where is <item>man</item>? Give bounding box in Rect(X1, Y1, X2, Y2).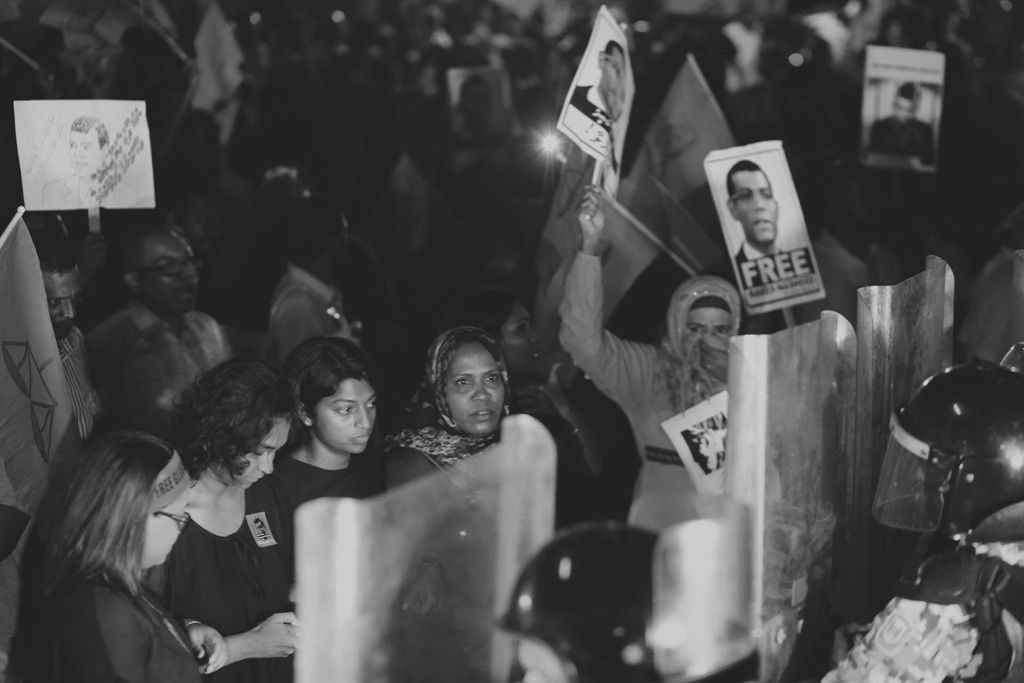
Rect(568, 32, 623, 131).
